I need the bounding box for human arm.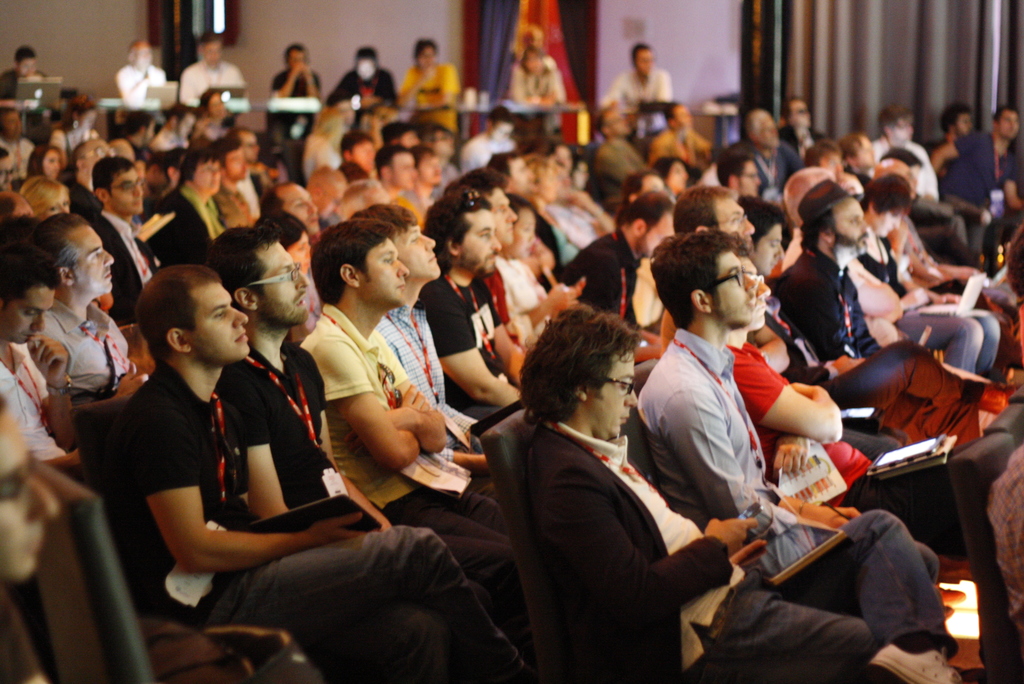
Here it is: <bbox>522, 58, 566, 104</bbox>.
